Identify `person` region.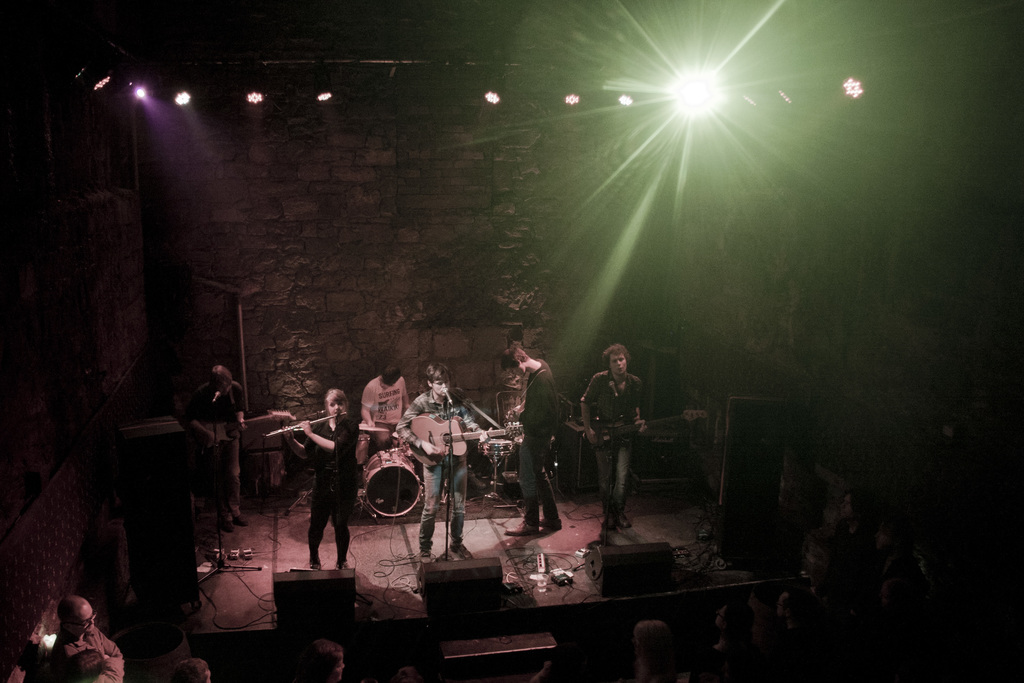
Region: (278, 387, 360, 570).
